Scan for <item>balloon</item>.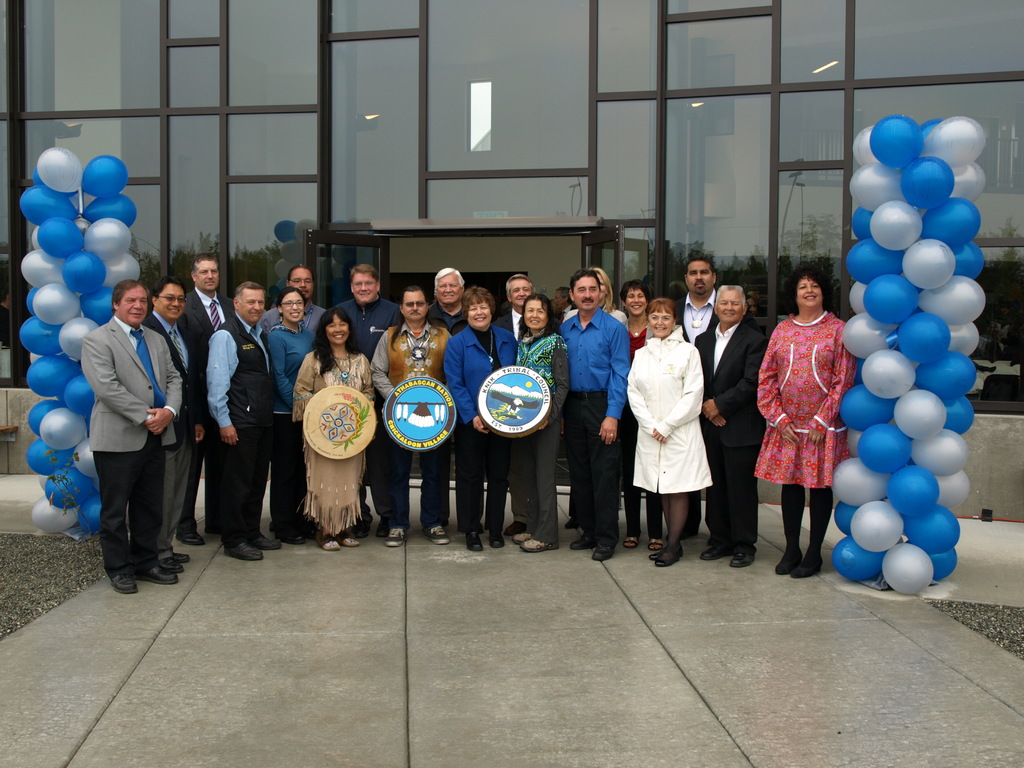
Scan result: BBox(61, 372, 104, 412).
